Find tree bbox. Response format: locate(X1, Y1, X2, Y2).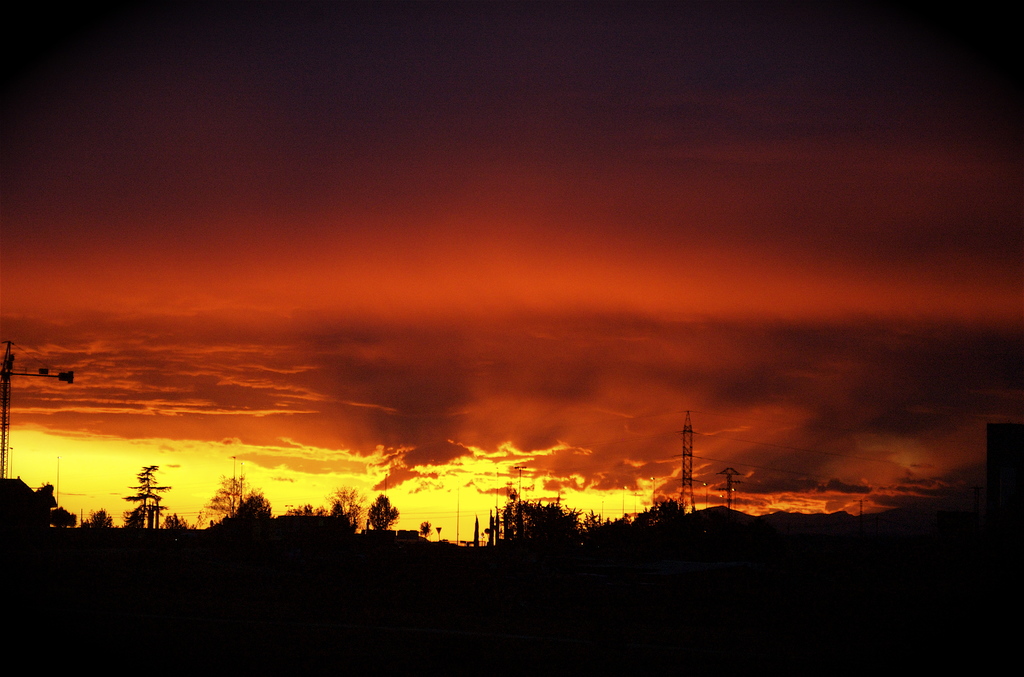
locate(364, 492, 399, 532).
